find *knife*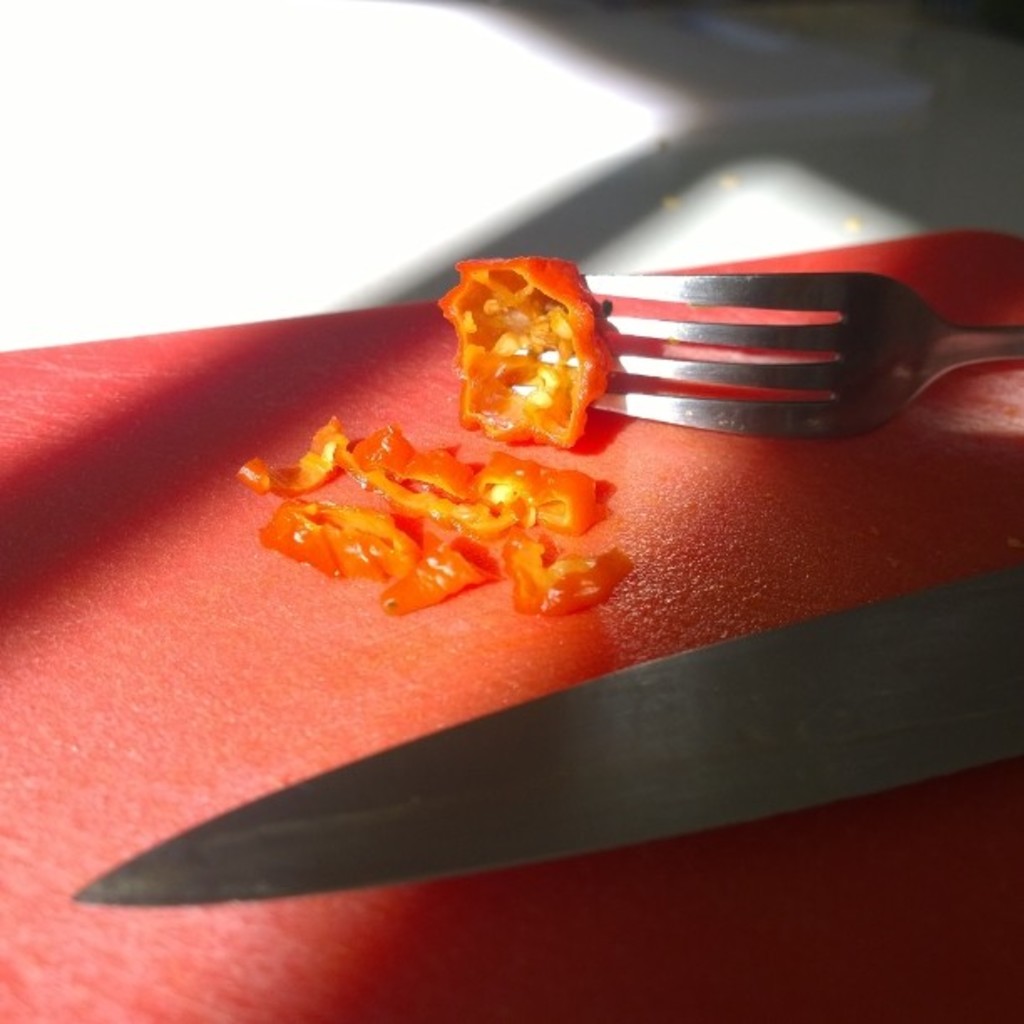
{"x1": 67, "y1": 562, "x2": 1022, "y2": 902}
